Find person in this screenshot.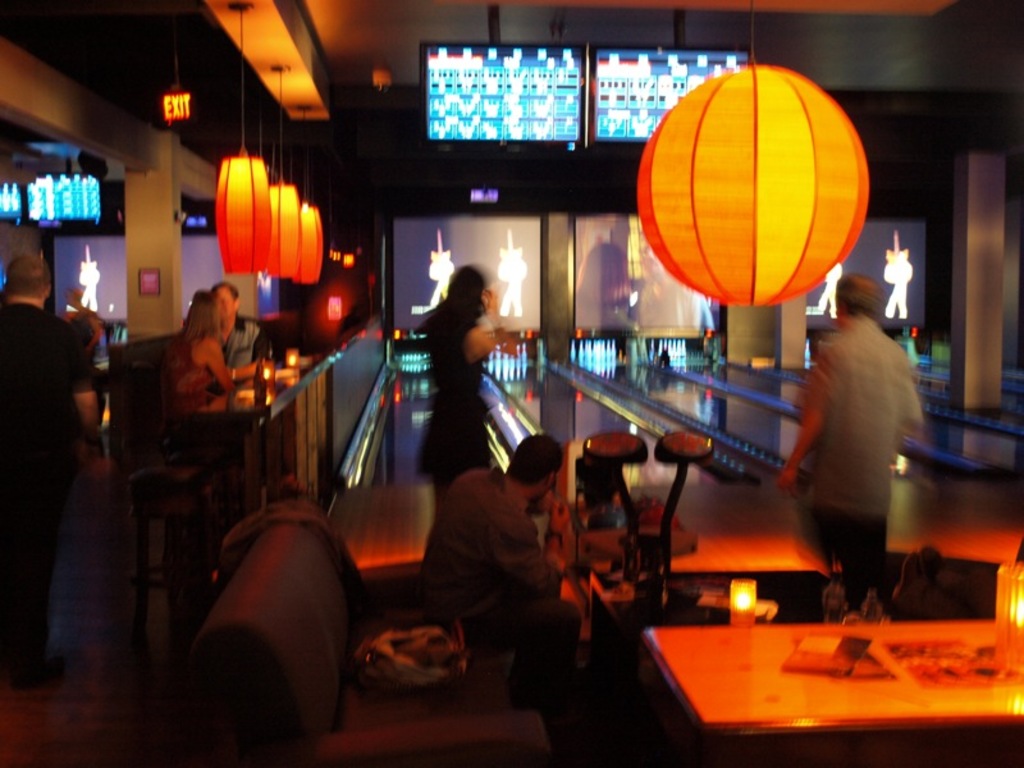
The bounding box for person is box=[0, 255, 110, 690].
